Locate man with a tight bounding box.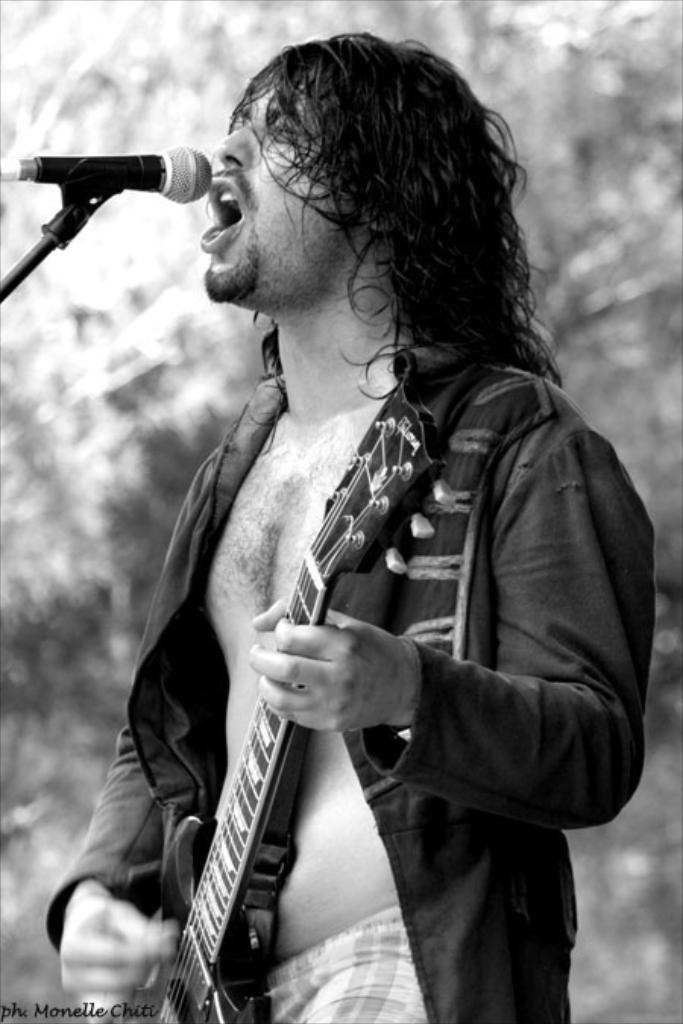
91:18:660:1023.
